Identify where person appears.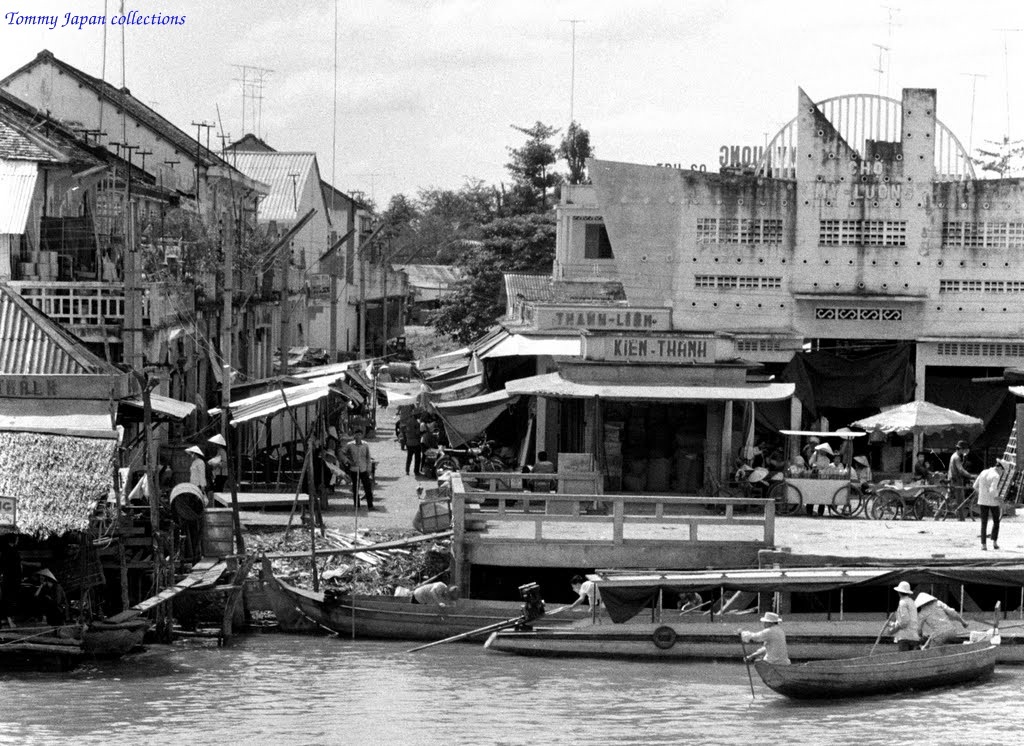
Appears at [x1=791, y1=434, x2=875, y2=522].
